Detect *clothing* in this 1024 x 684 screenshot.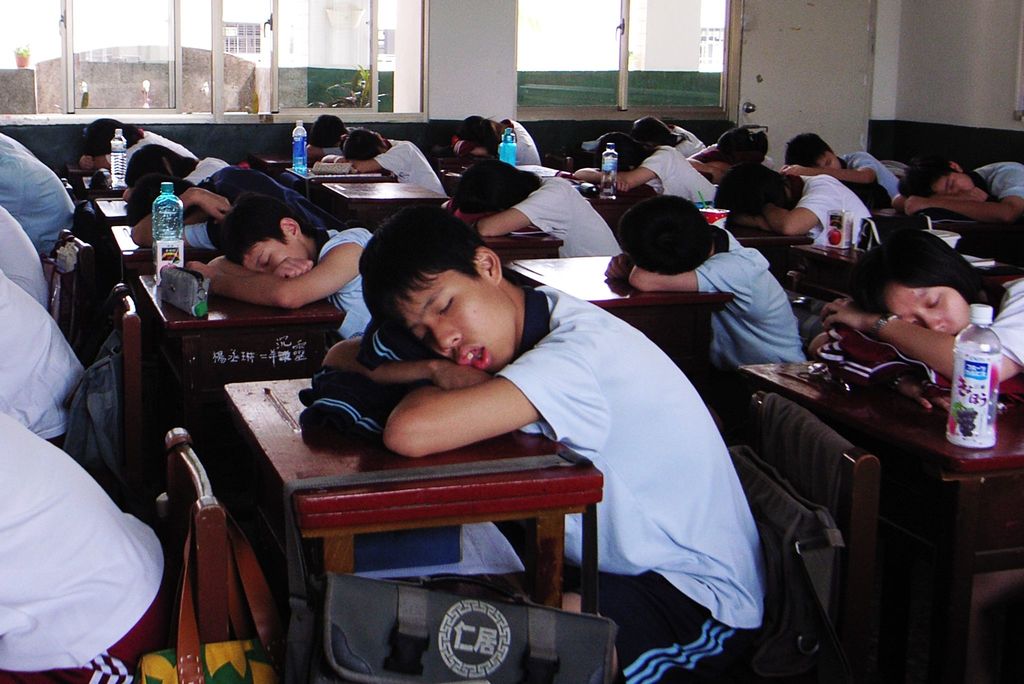
Detection: [671, 120, 708, 156].
